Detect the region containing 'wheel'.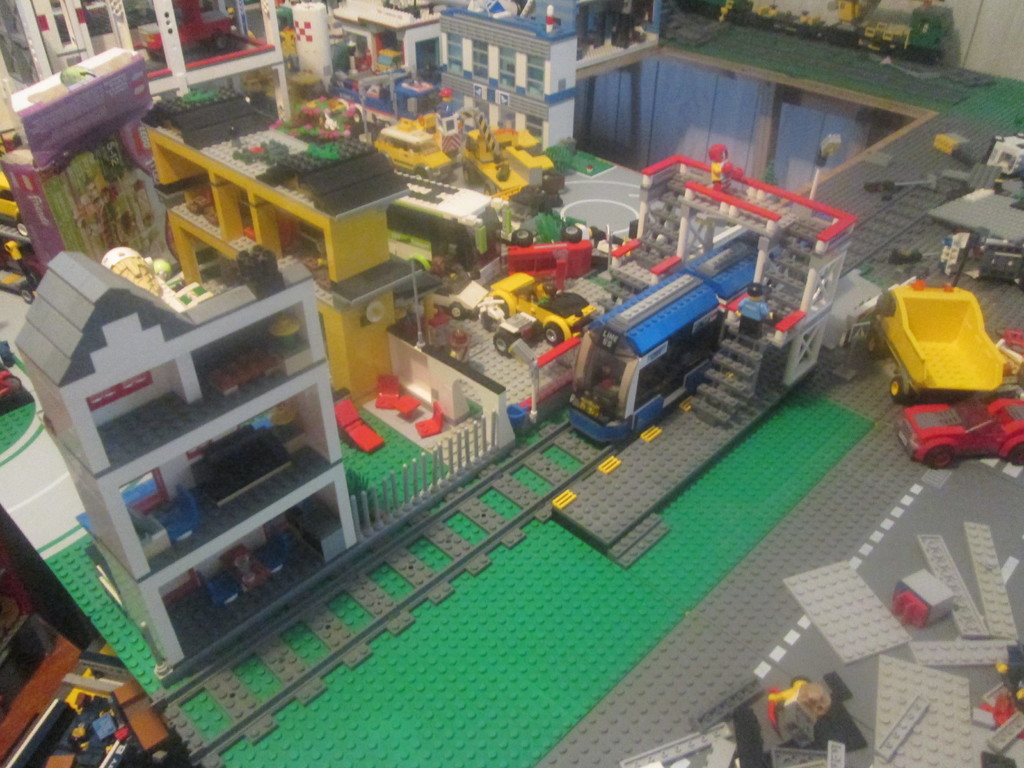
(214,31,226,50).
